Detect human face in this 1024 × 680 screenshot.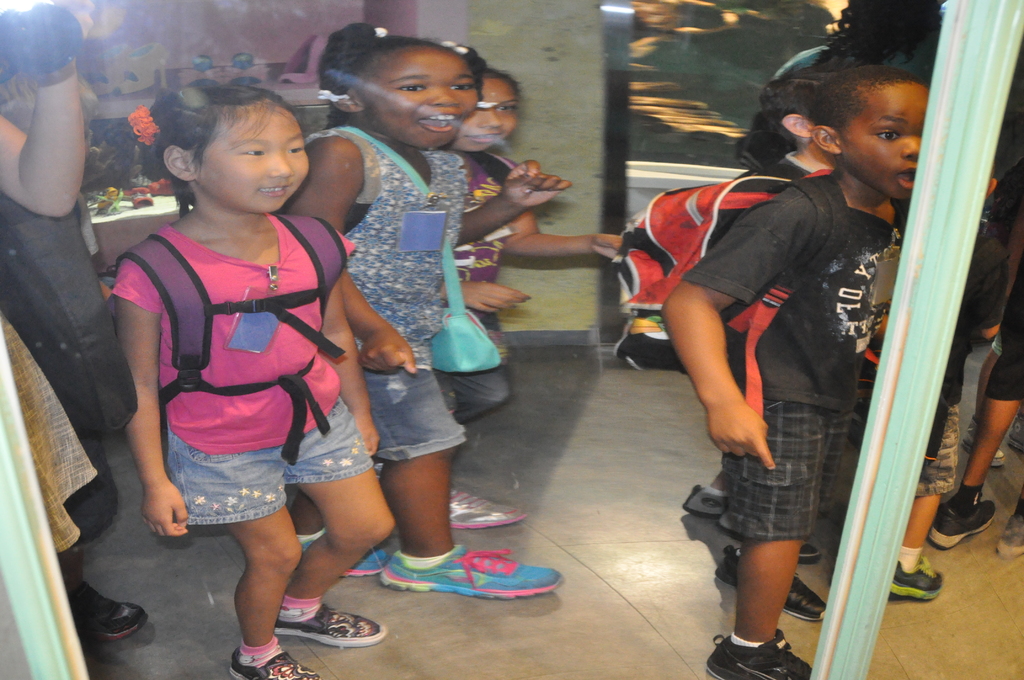
Detection: BBox(454, 74, 513, 154).
